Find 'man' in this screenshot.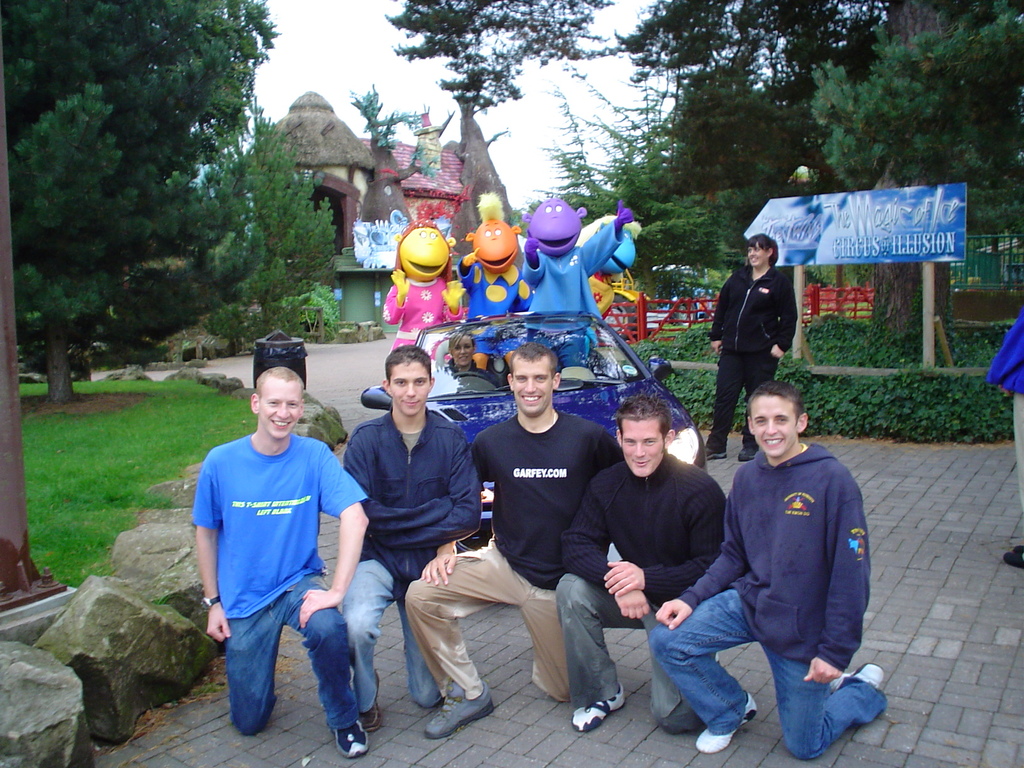
The bounding box for 'man' is left=324, top=343, right=494, bottom=718.
